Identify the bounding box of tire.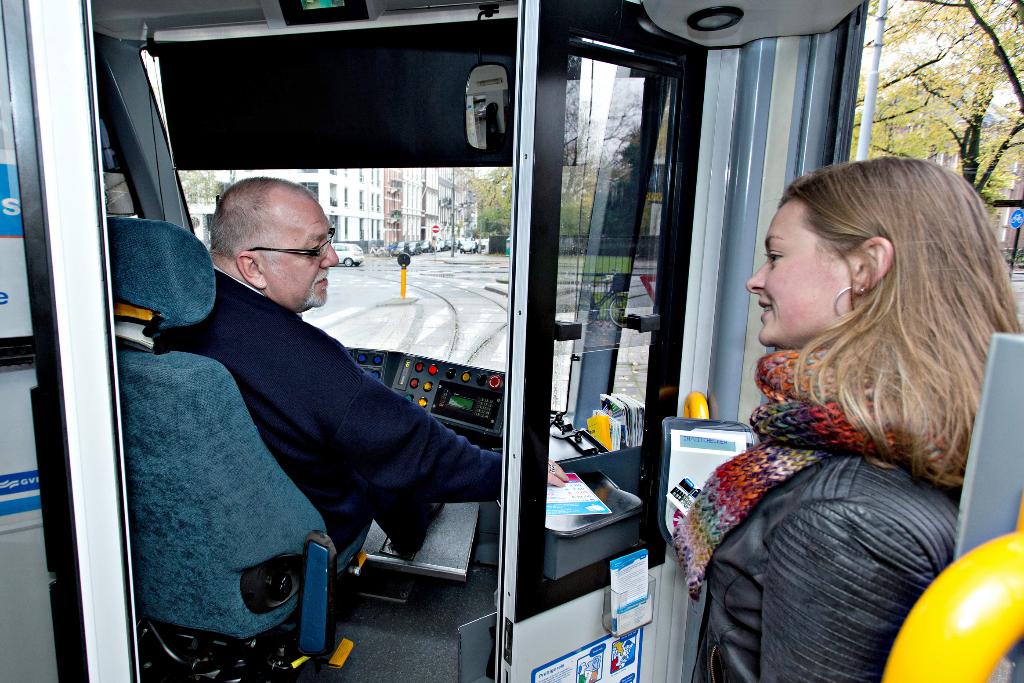
x1=458, y1=247, x2=463, y2=257.
